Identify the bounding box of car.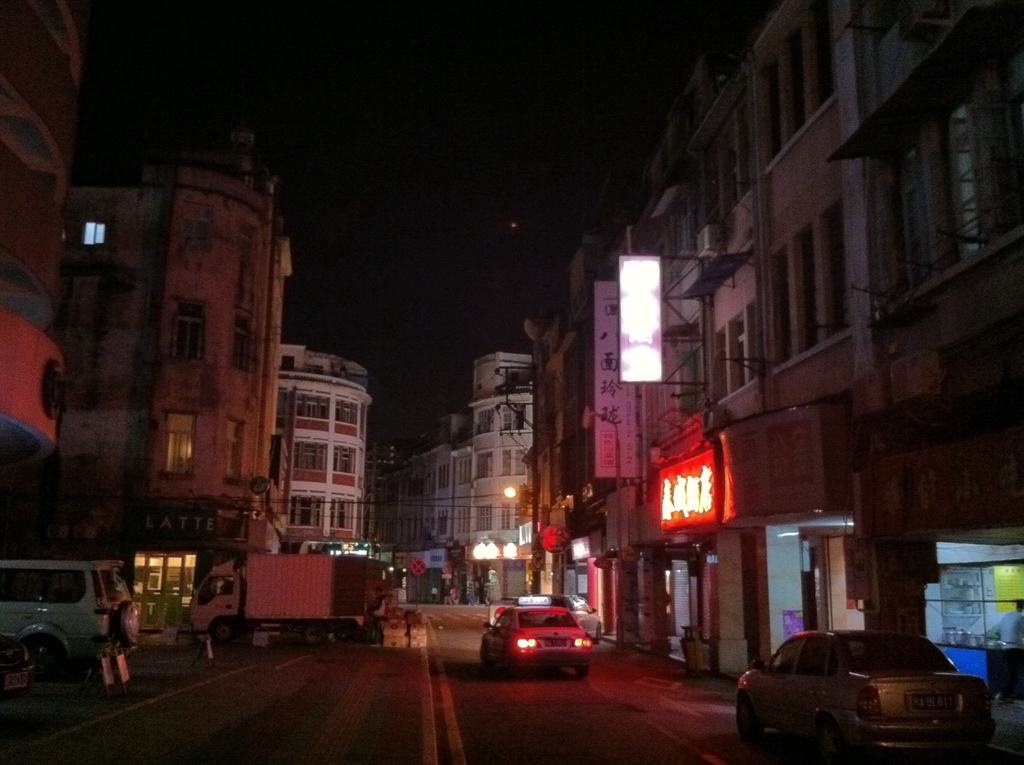
crop(529, 593, 602, 642).
